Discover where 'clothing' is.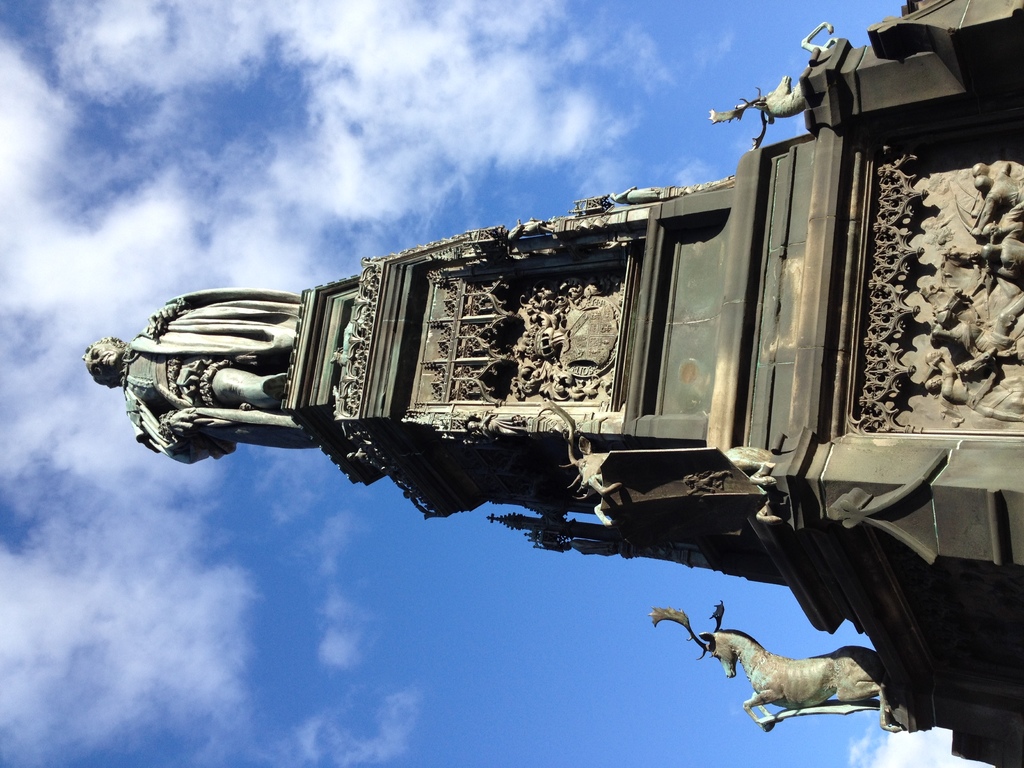
Discovered at box=[120, 286, 326, 465].
